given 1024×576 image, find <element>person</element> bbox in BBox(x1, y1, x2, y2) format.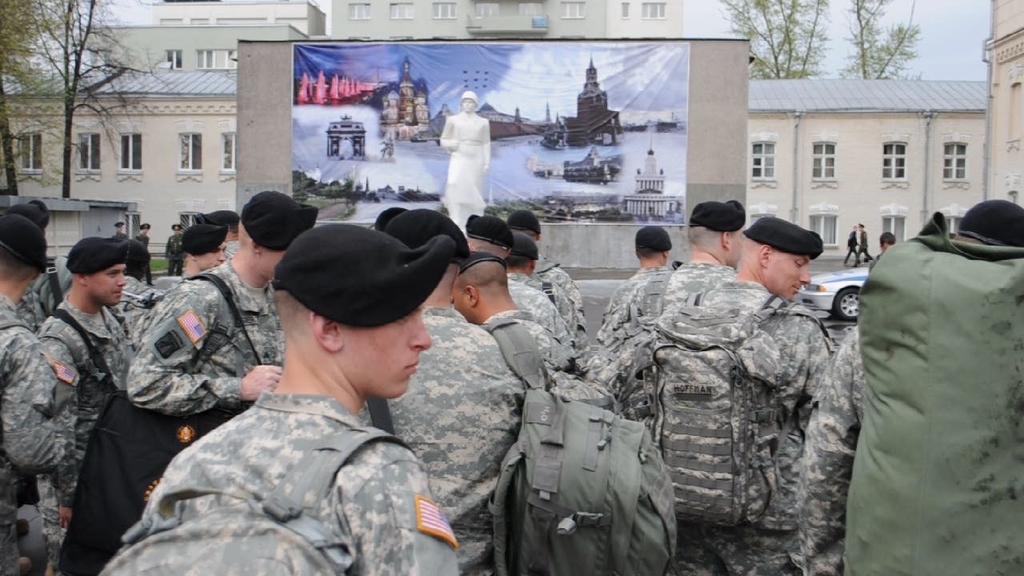
BBox(450, 248, 570, 410).
